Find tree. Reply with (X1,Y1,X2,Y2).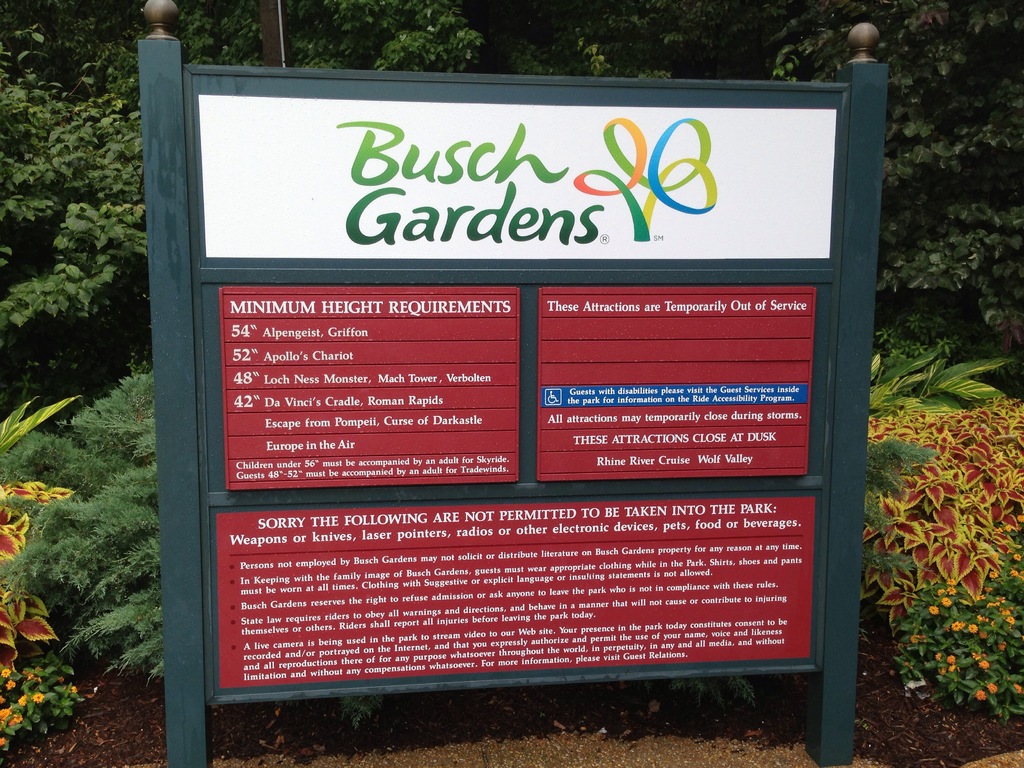
(0,355,164,693).
